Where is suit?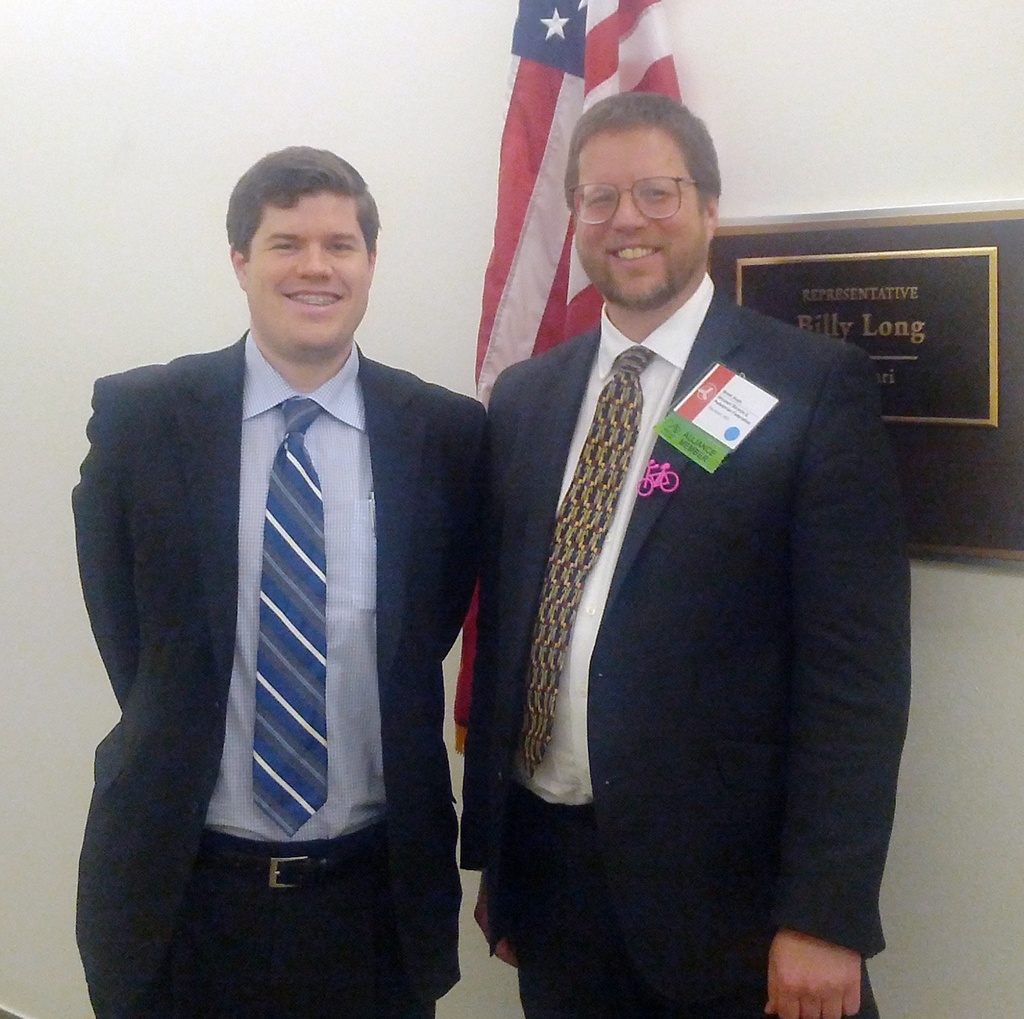
<box>119,259,432,969</box>.
